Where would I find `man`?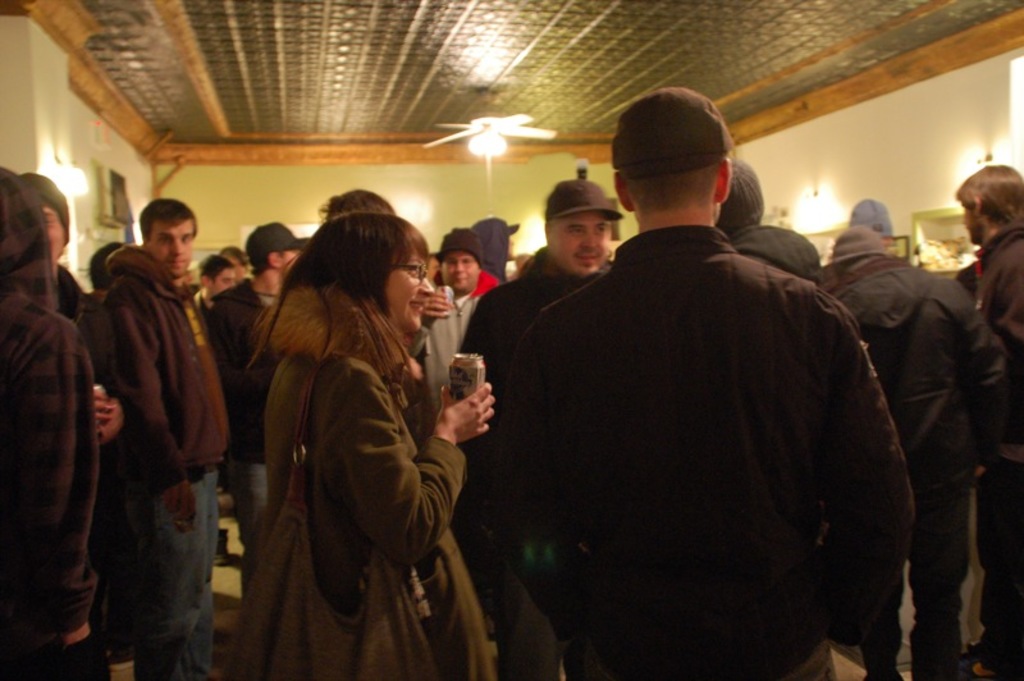
At box=[108, 200, 225, 676].
